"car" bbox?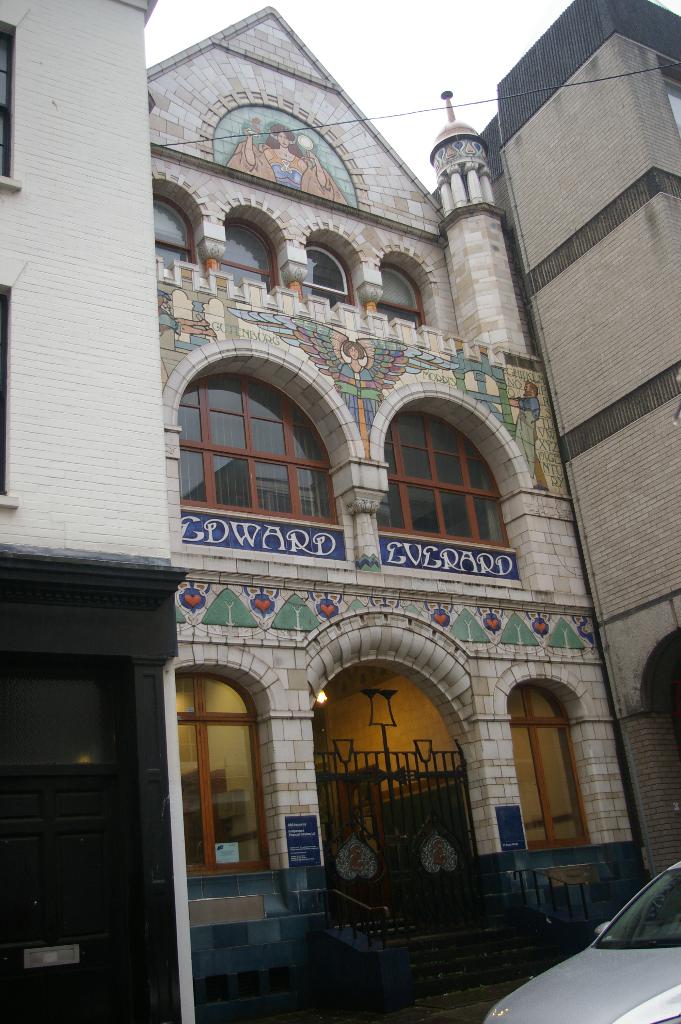
bbox=[479, 865, 680, 1023]
